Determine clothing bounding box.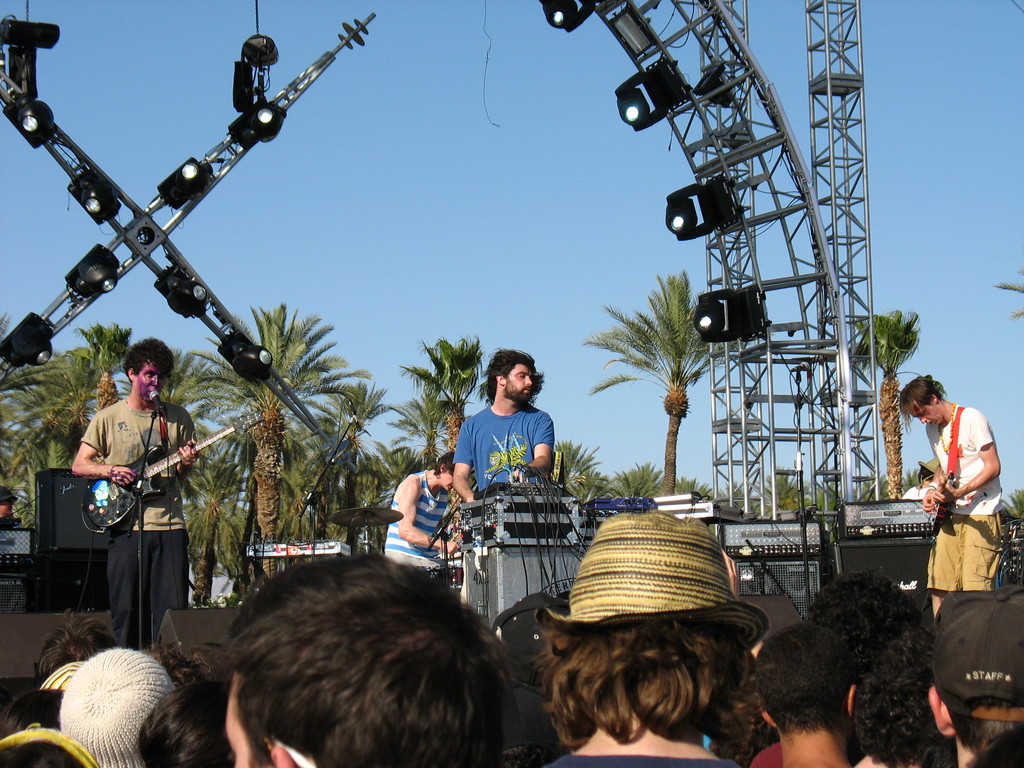
Determined: crop(925, 404, 999, 594).
